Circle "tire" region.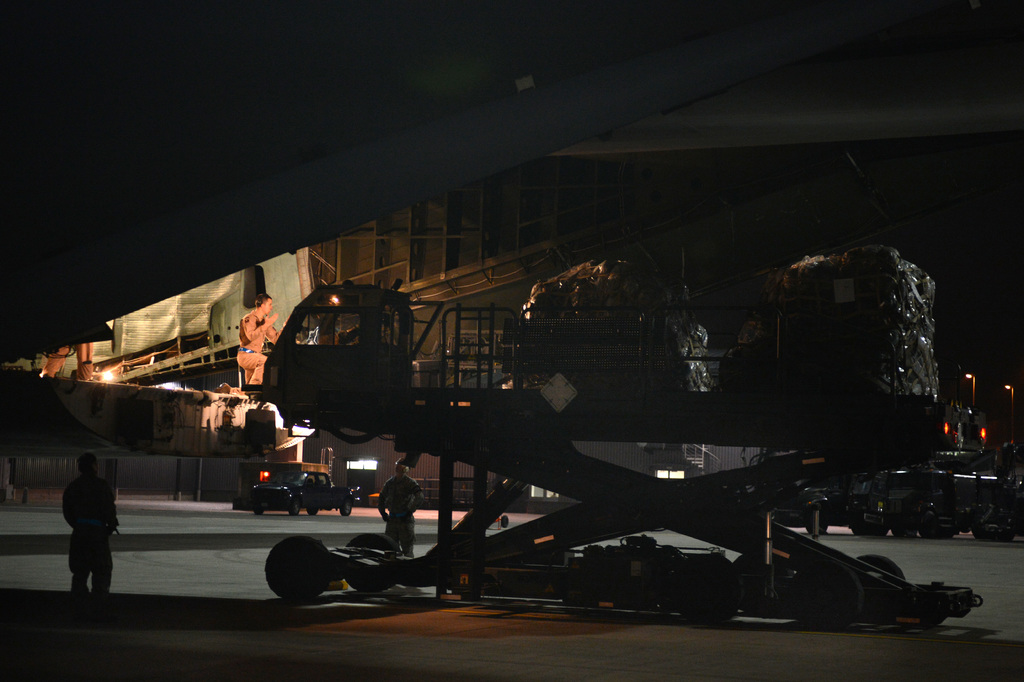
Region: box=[872, 528, 890, 536].
